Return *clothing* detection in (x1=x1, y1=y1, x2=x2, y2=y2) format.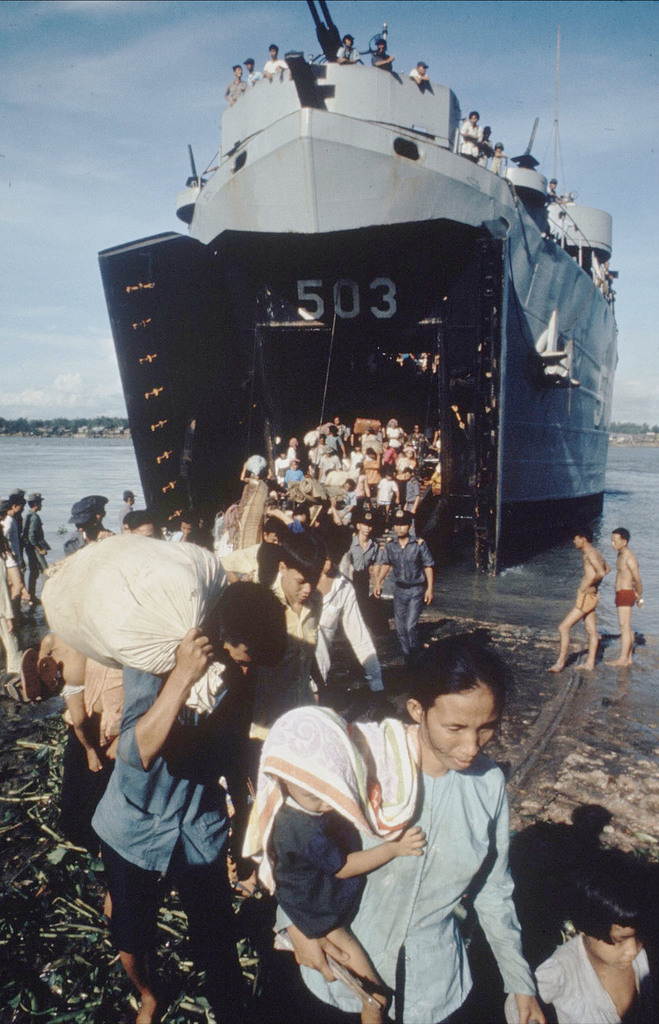
(x1=312, y1=573, x2=383, y2=704).
